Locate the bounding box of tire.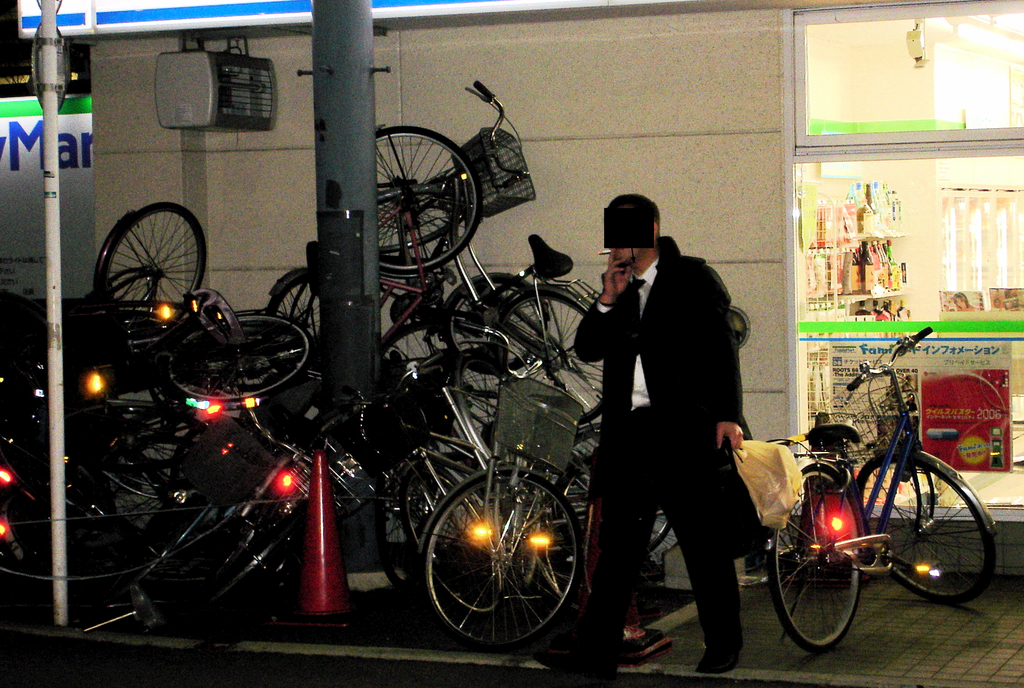
Bounding box: 269,278,322,364.
